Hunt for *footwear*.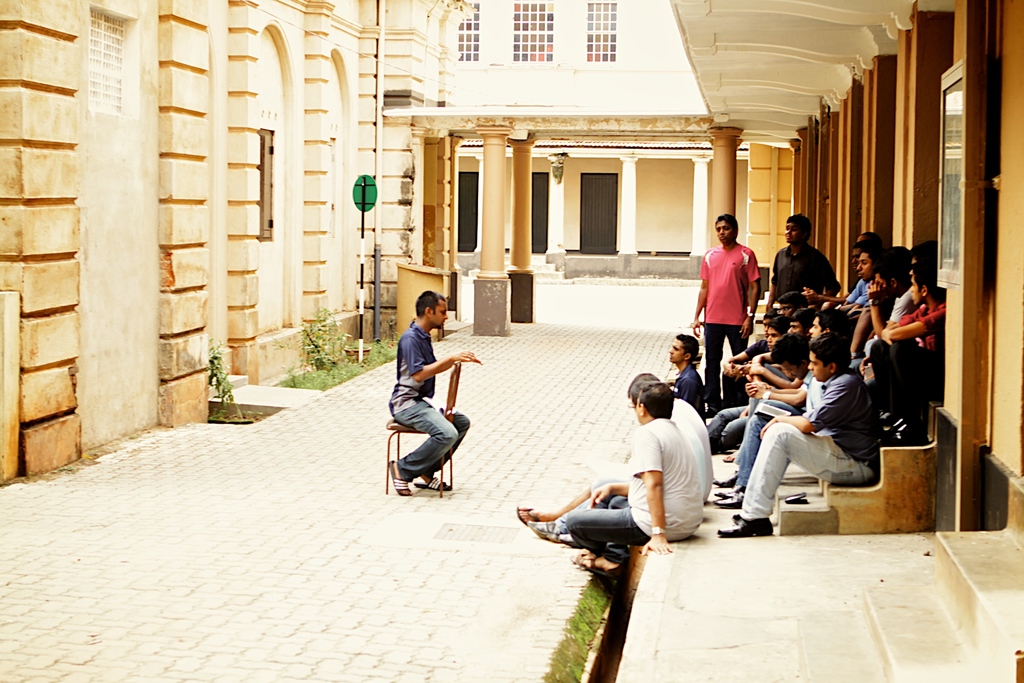
Hunted down at region(703, 406, 718, 416).
